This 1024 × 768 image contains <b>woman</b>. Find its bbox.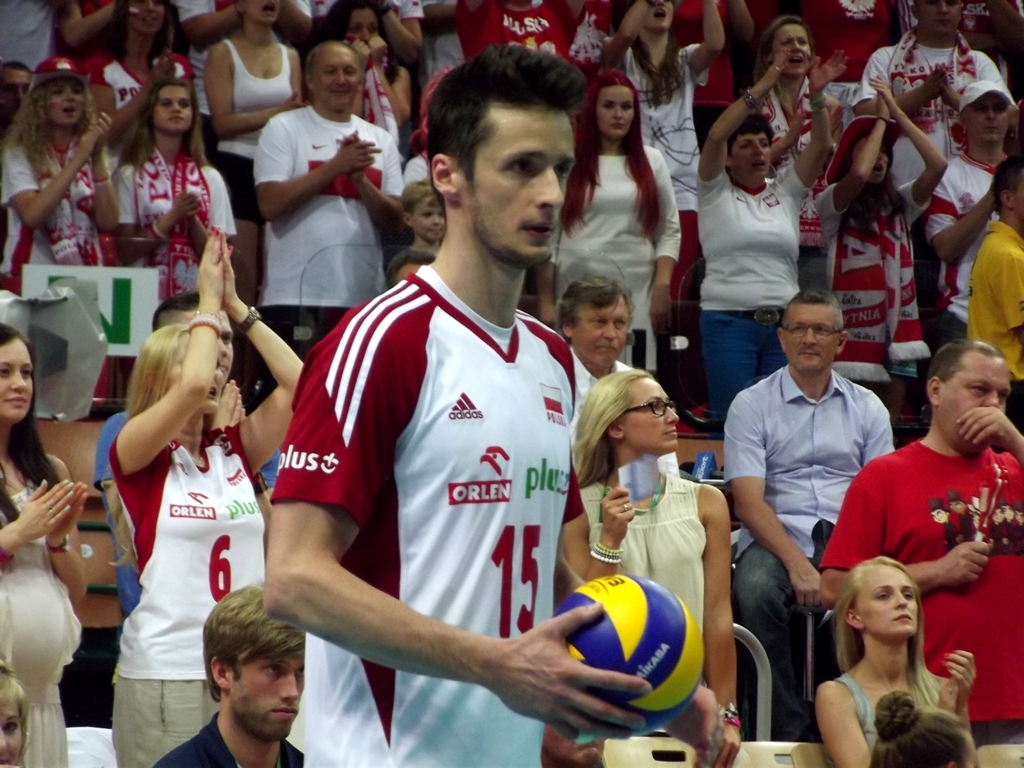
(541,370,742,767).
